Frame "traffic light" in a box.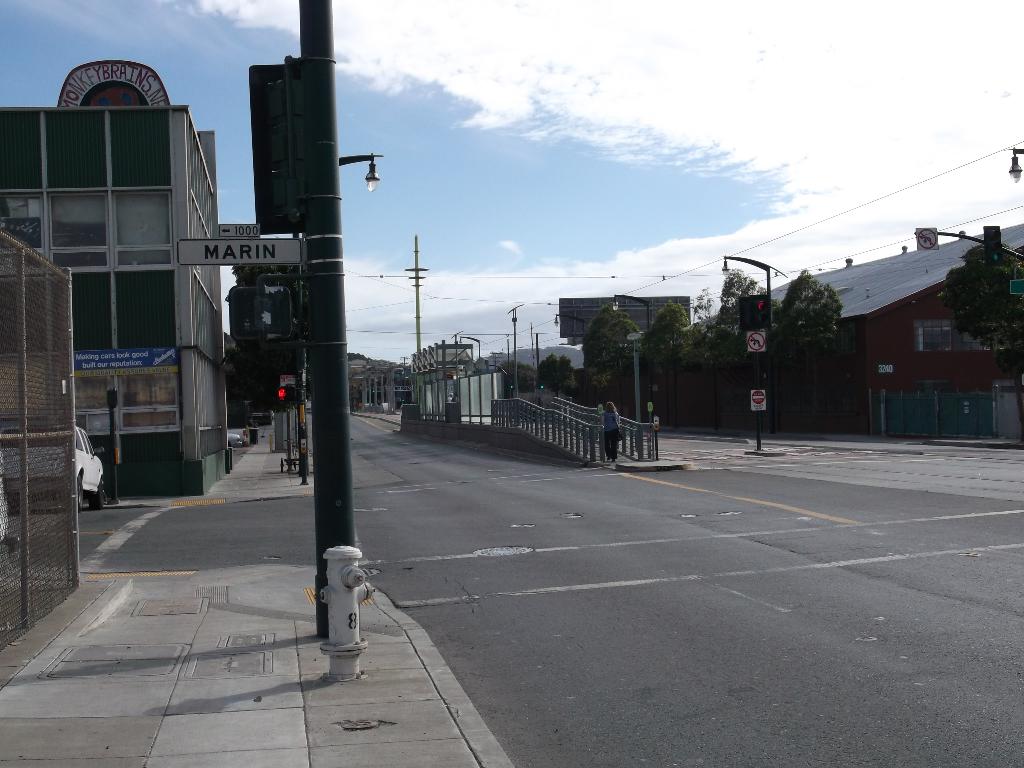
232:284:288:339.
